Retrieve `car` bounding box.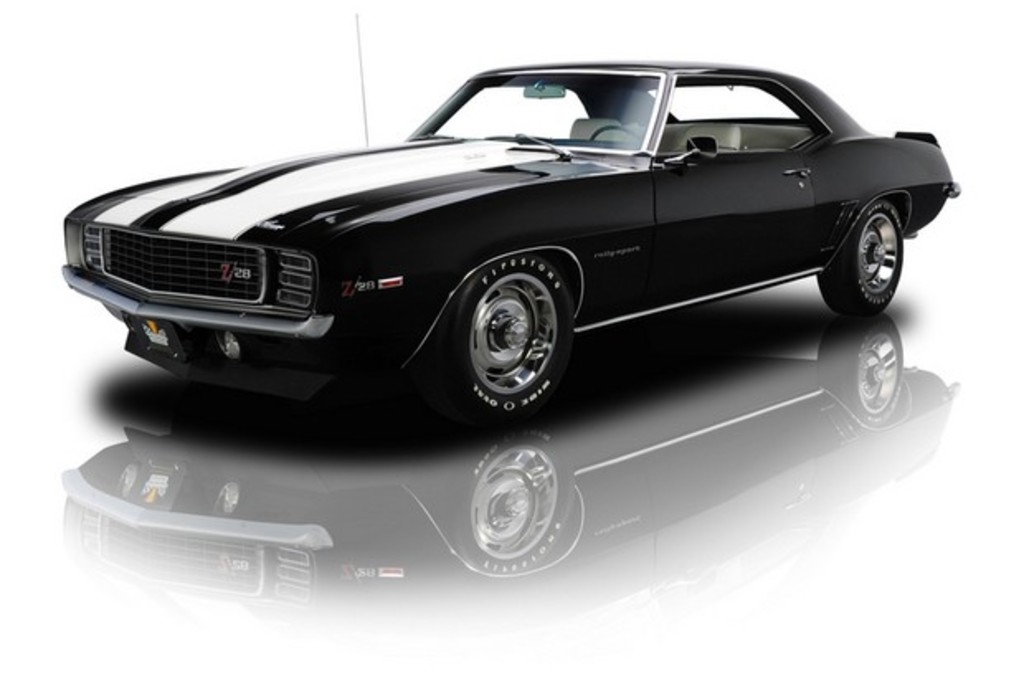
Bounding box: box=[56, 8, 958, 438].
